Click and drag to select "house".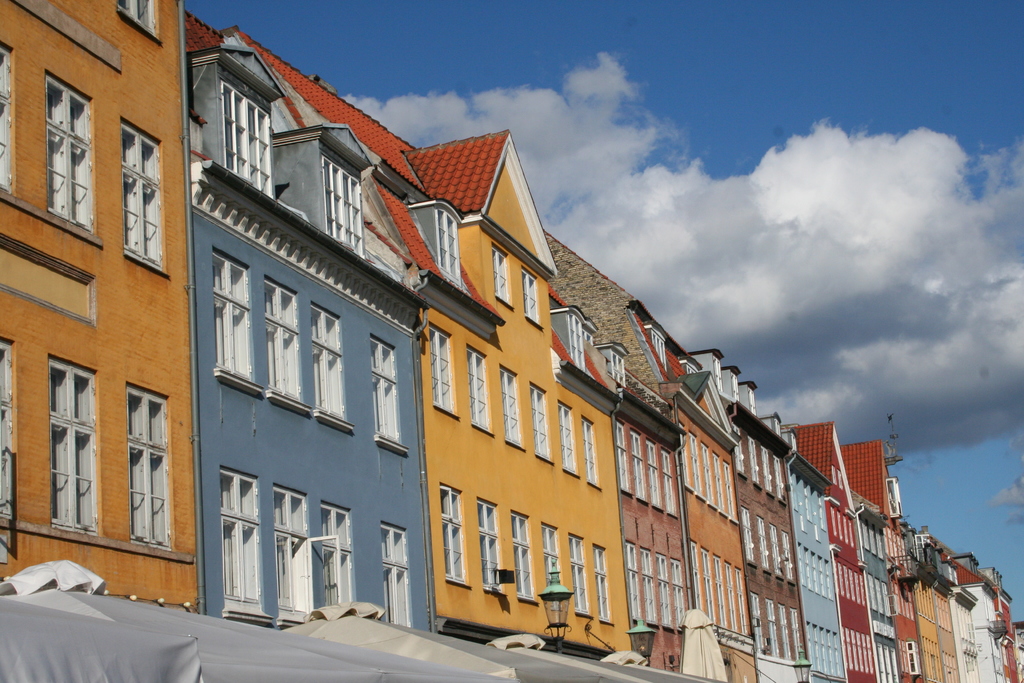
Selection: <bbox>0, 0, 209, 623</bbox>.
